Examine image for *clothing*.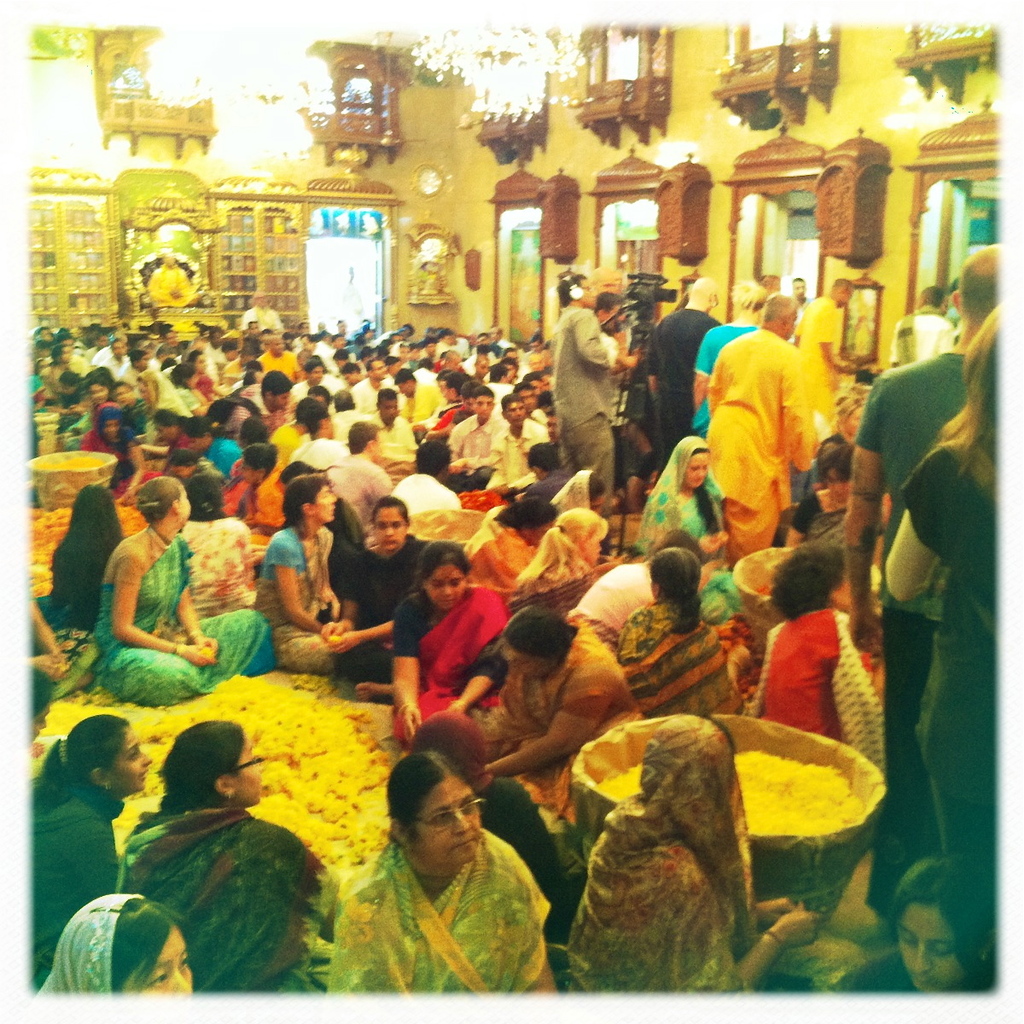
Examination result: <box>38,899,150,998</box>.
